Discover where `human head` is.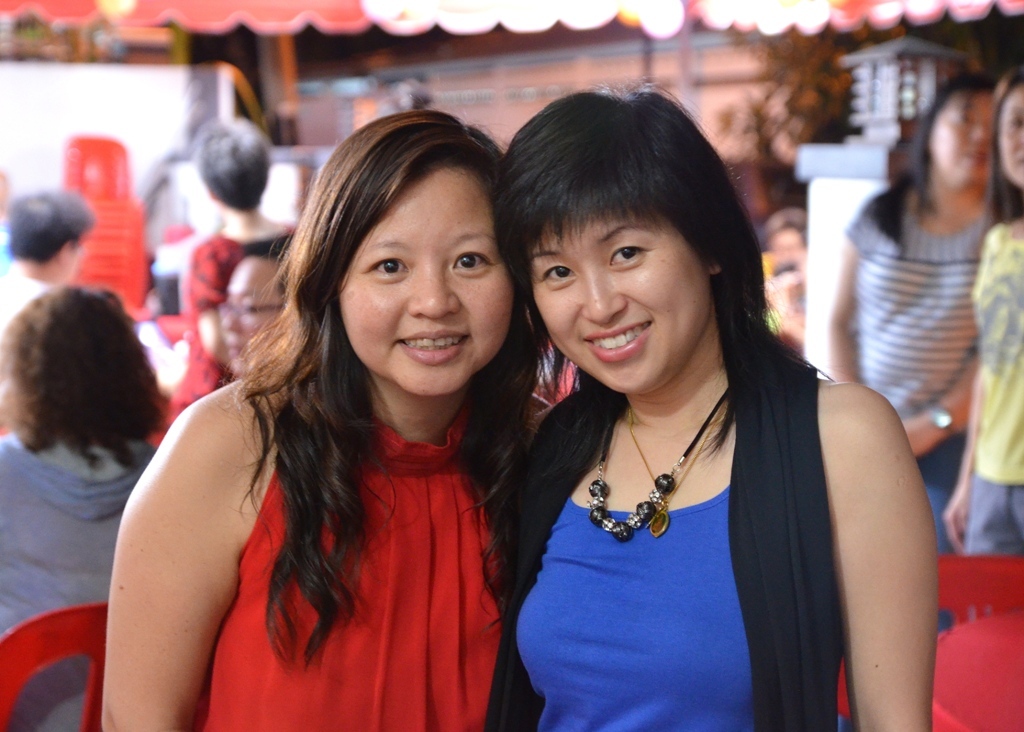
Discovered at 991 62 1023 190.
